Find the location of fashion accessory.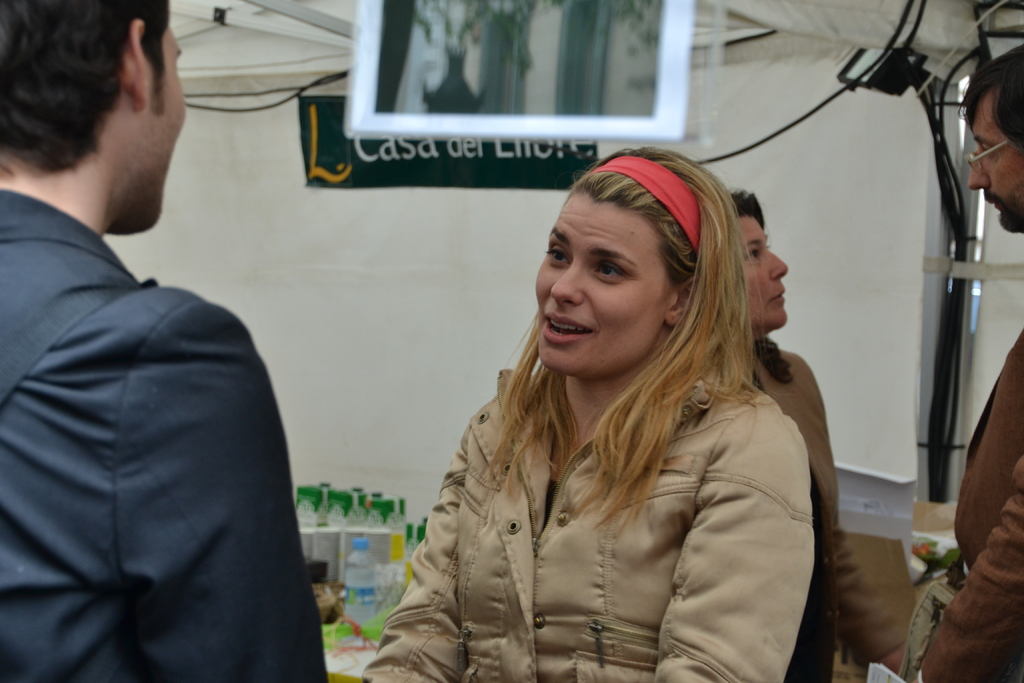
Location: BBox(899, 551, 967, 682).
